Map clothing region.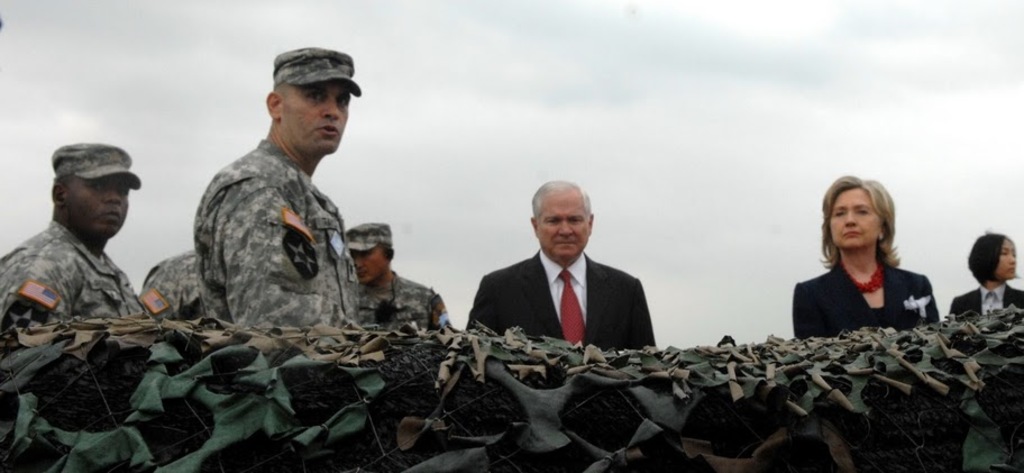
Mapped to <region>192, 135, 359, 327</region>.
